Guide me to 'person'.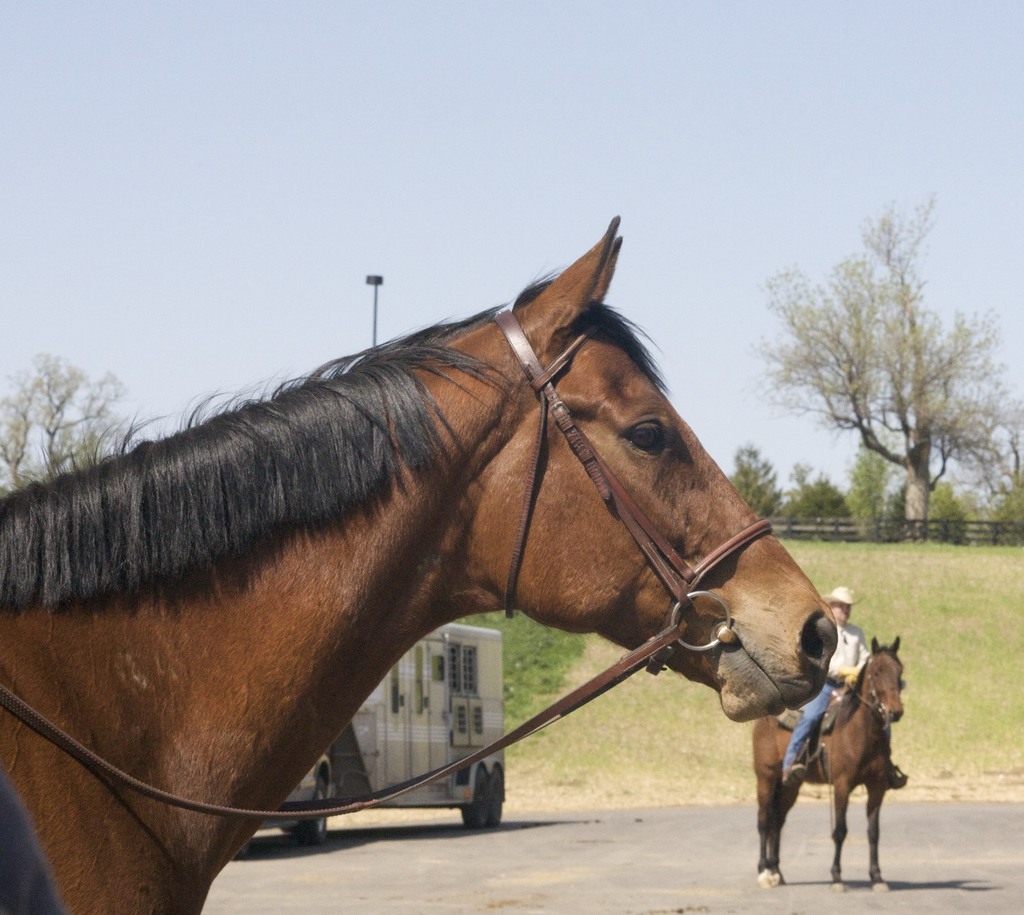
Guidance: x1=780 y1=597 x2=860 y2=784.
